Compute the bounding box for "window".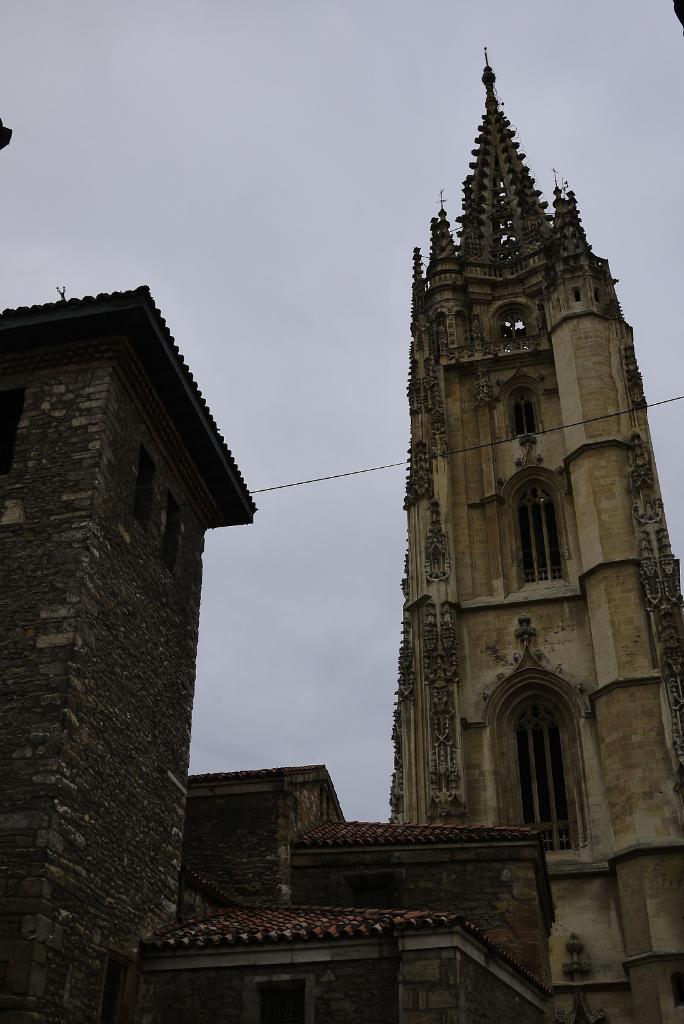
bbox=(489, 470, 559, 589).
